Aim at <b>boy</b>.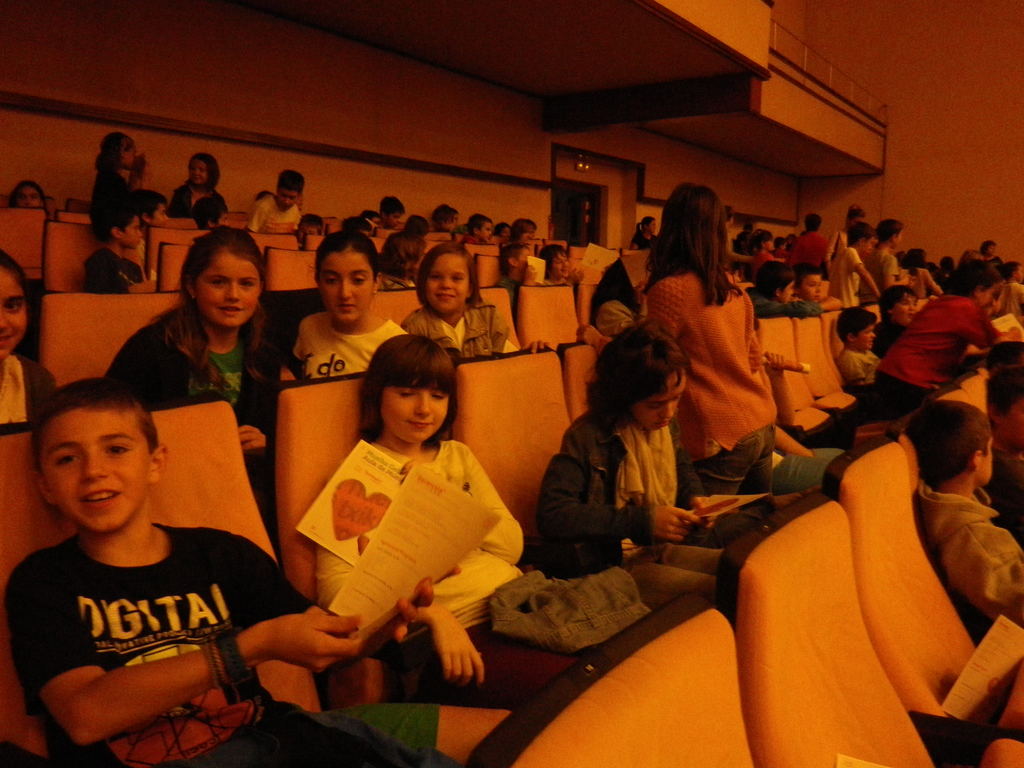
Aimed at box(796, 262, 841, 310).
